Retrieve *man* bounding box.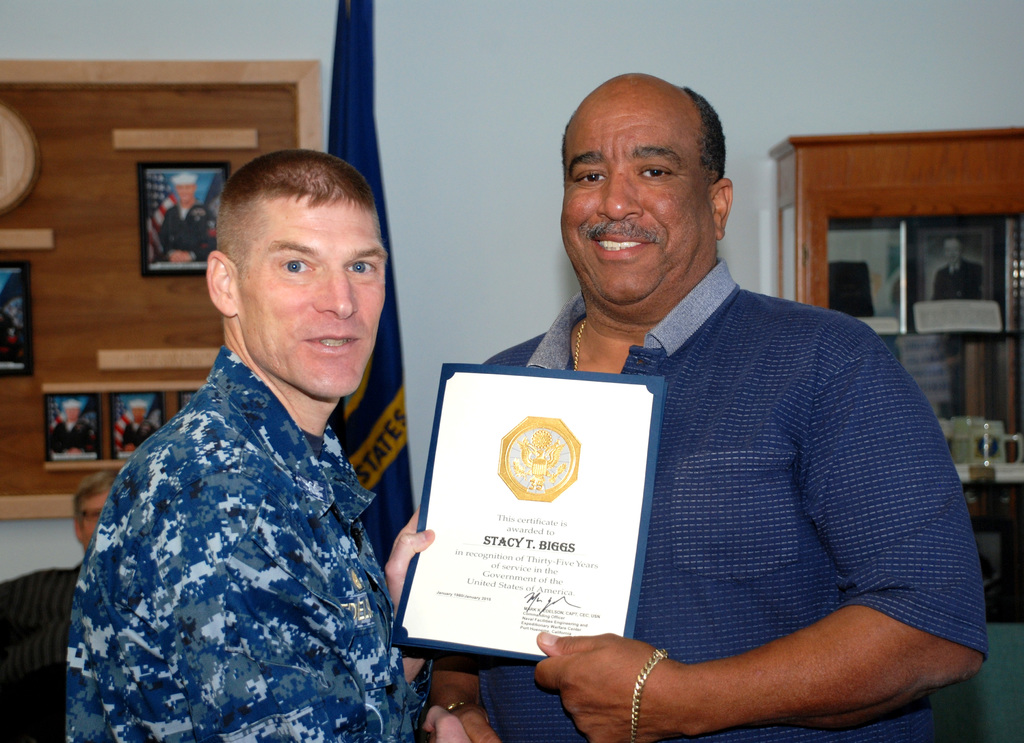
Bounding box: bbox(454, 91, 991, 733).
